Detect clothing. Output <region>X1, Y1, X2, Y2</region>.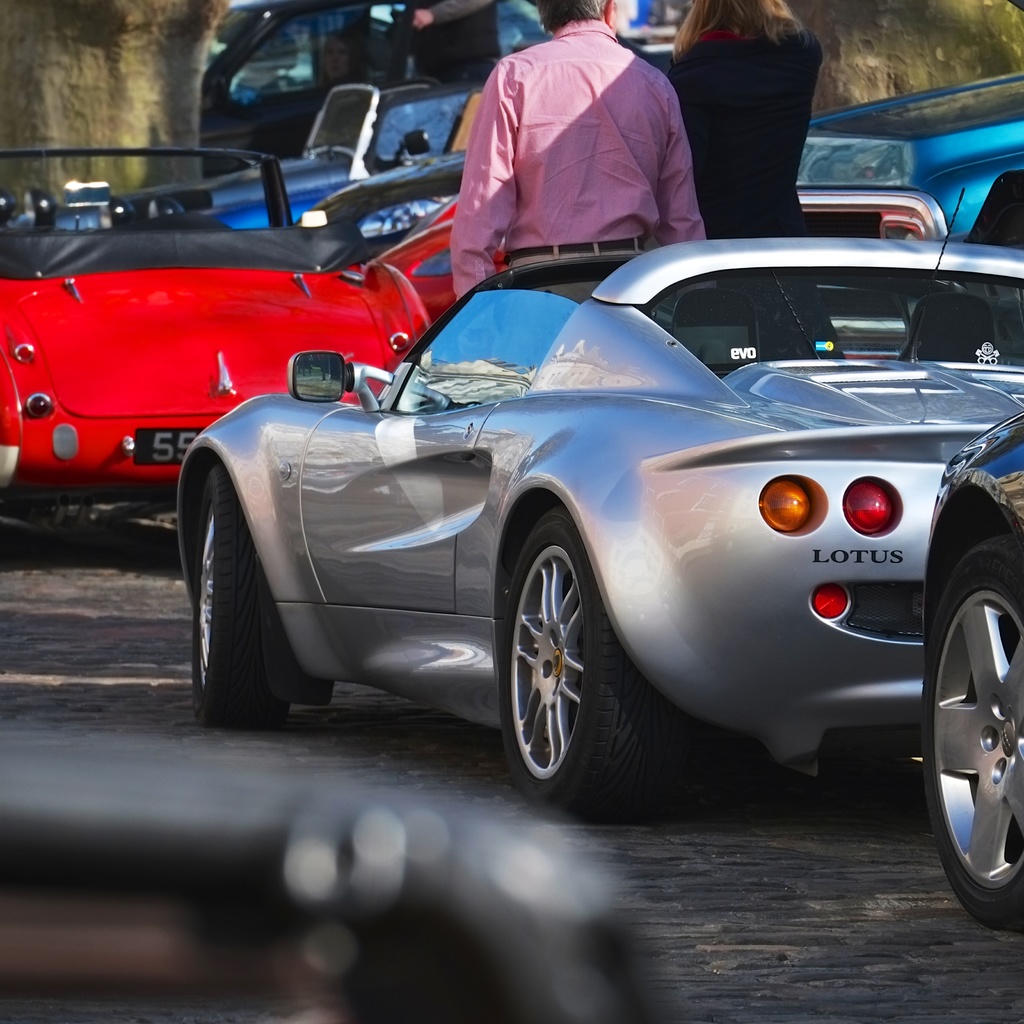
<region>409, 0, 503, 80</region>.
